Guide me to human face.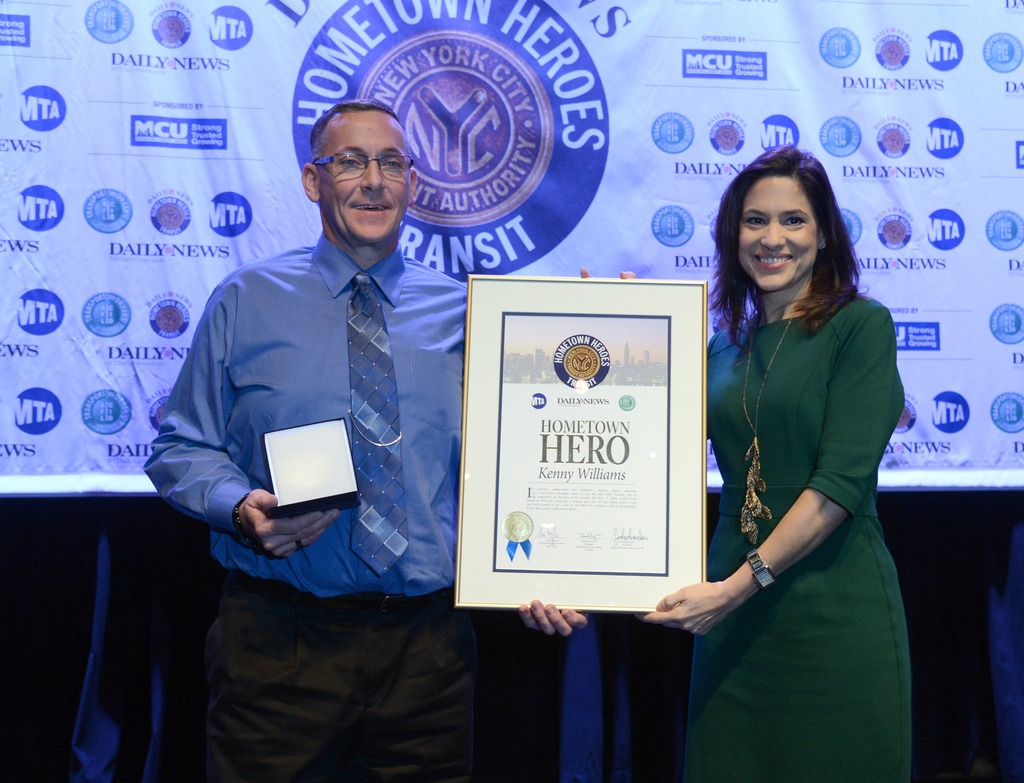
Guidance: (317,121,410,244).
